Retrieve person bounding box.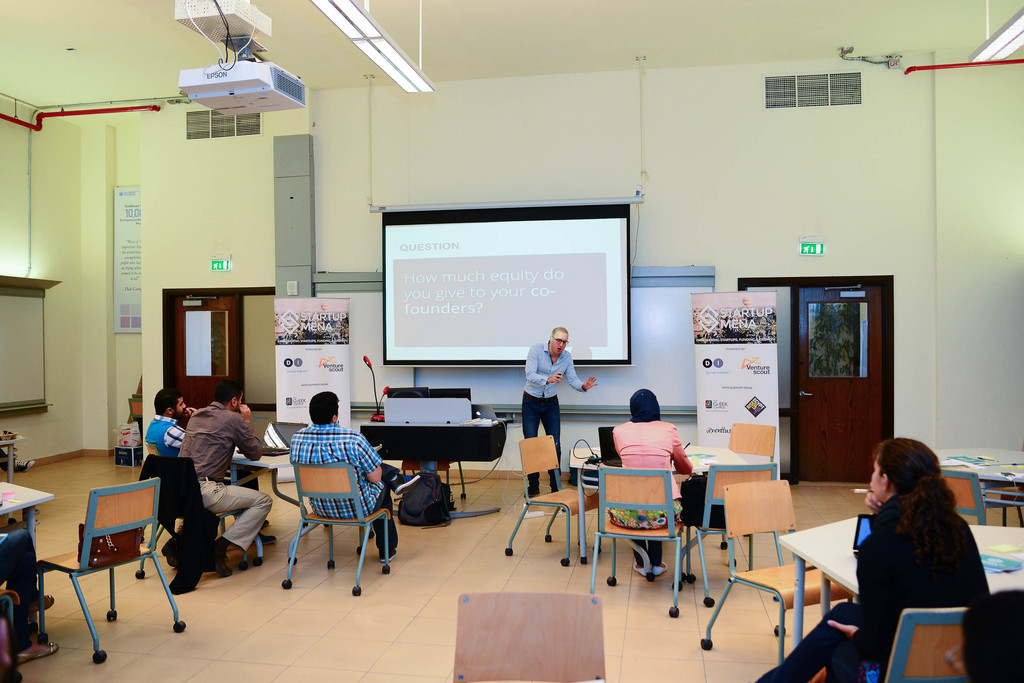
Bounding box: (x1=520, y1=330, x2=598, y2=499).
